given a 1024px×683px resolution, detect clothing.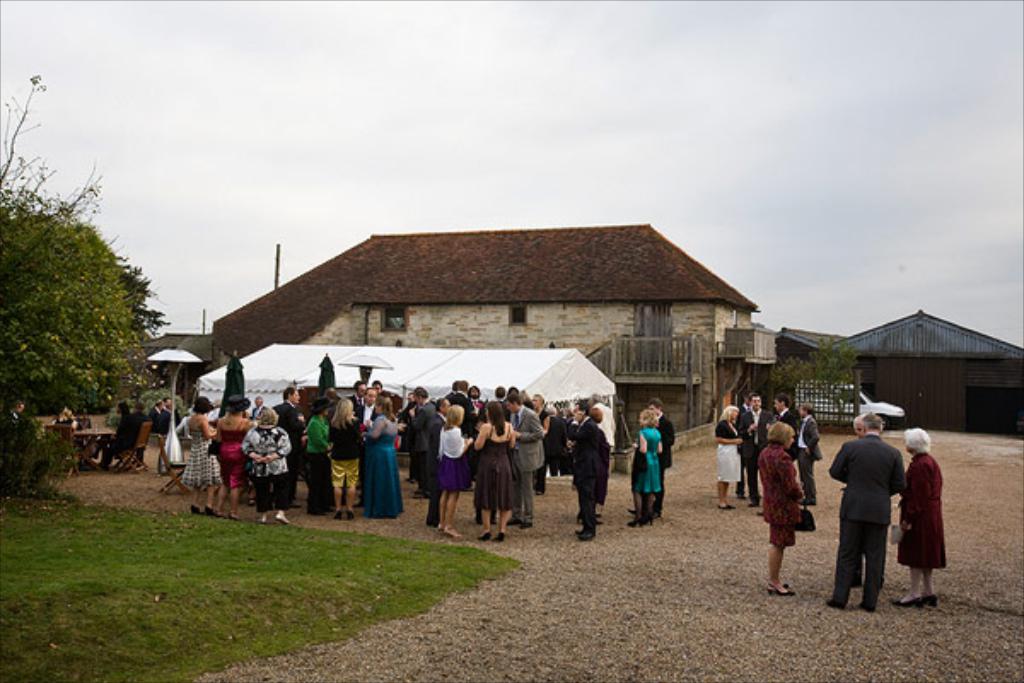
l=657, t=417, r=679, b=504.
